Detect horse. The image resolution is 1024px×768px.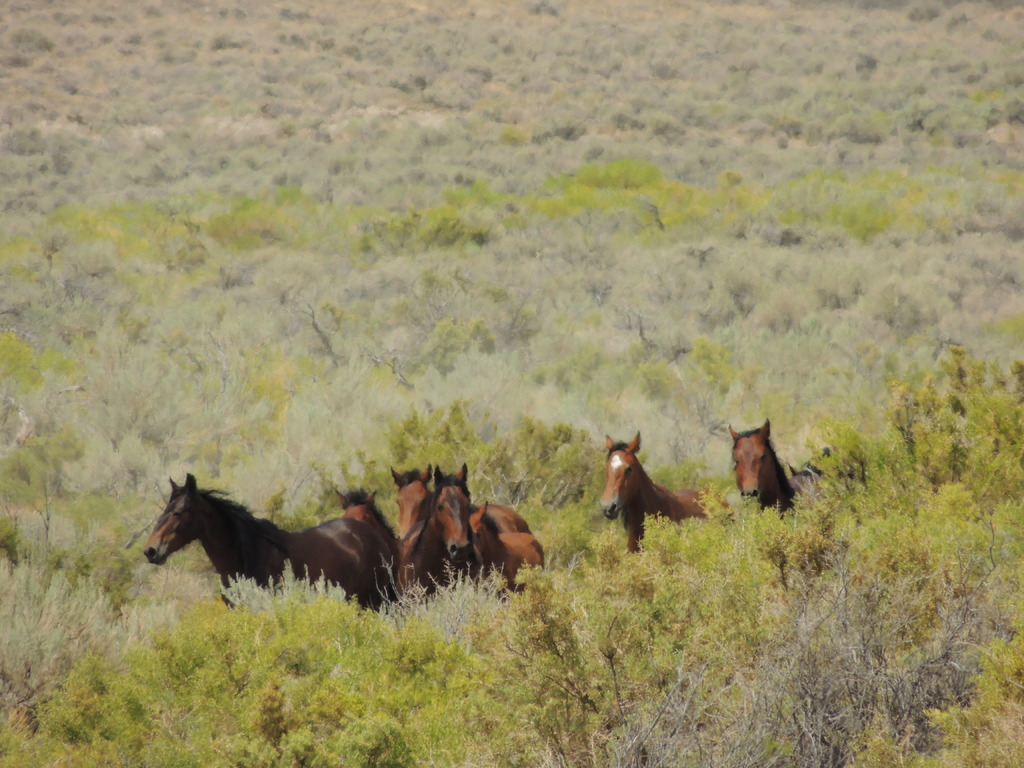
[141, 468, 392, 611].
